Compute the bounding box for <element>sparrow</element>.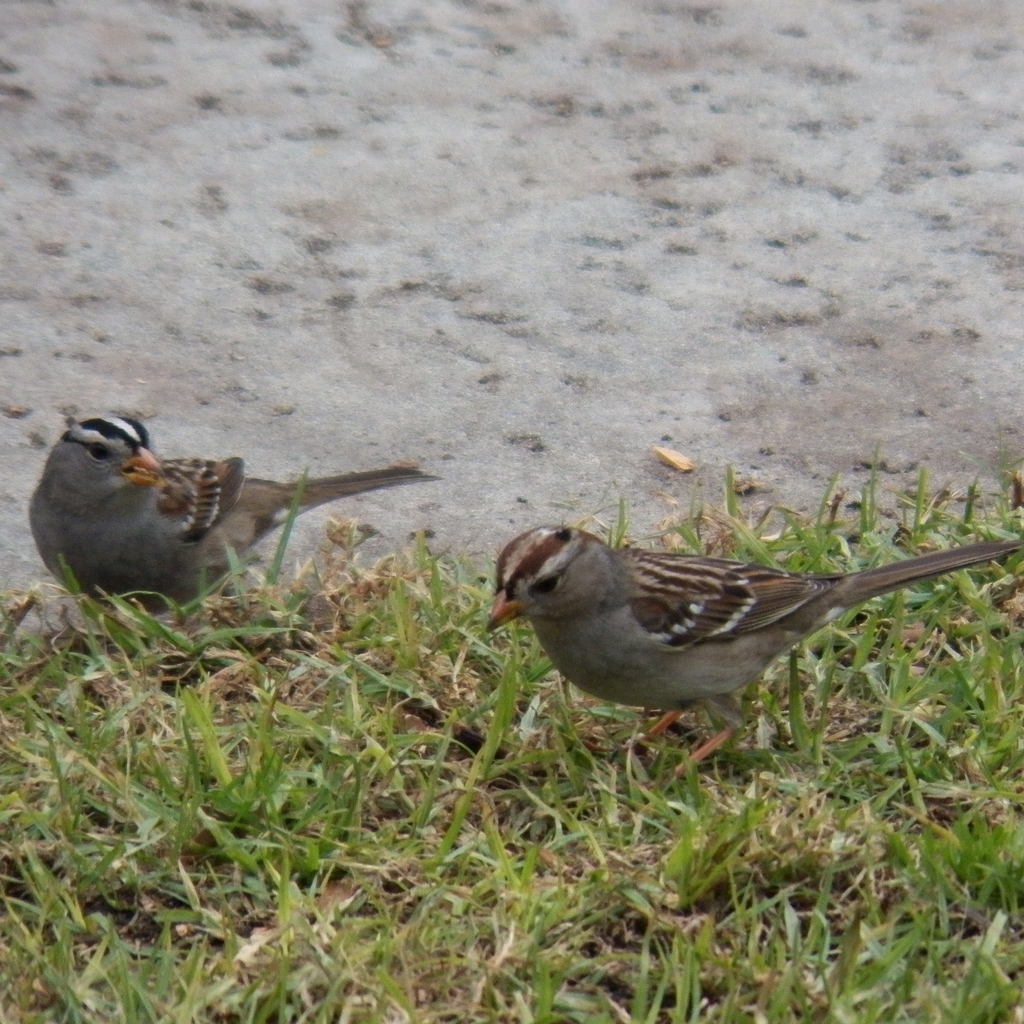
x1=25, y1=415, x2=442, y2=616.
